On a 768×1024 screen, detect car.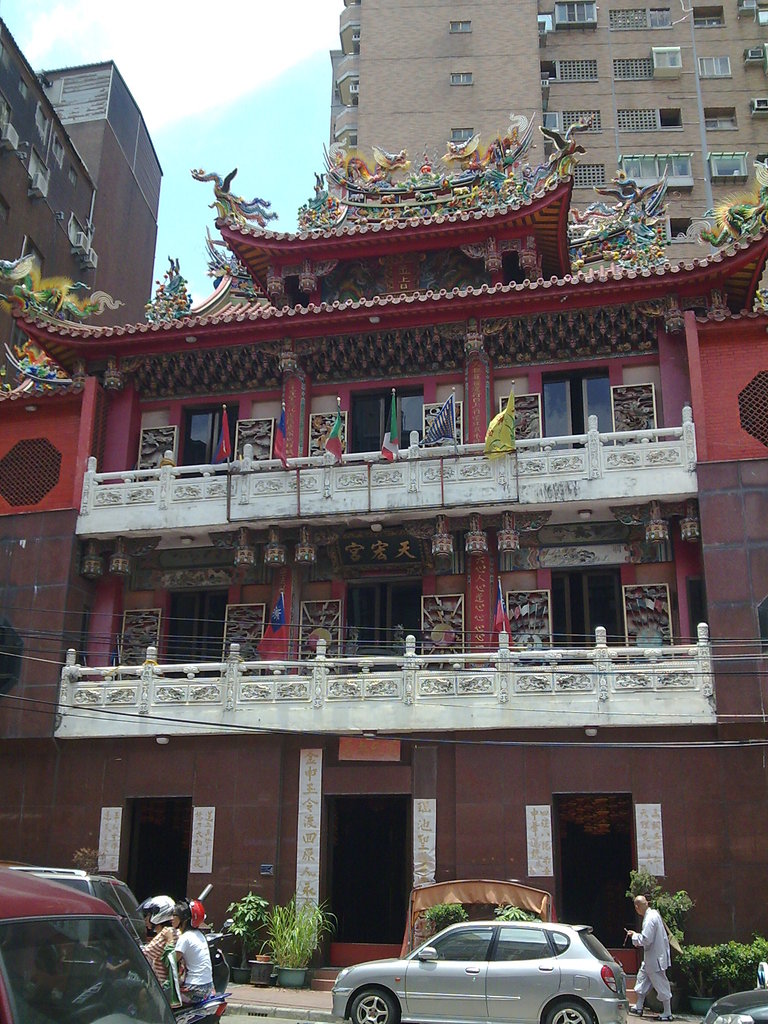
{"x1": 4, "y1": 865, "x2": 154, "y2": 948}.
